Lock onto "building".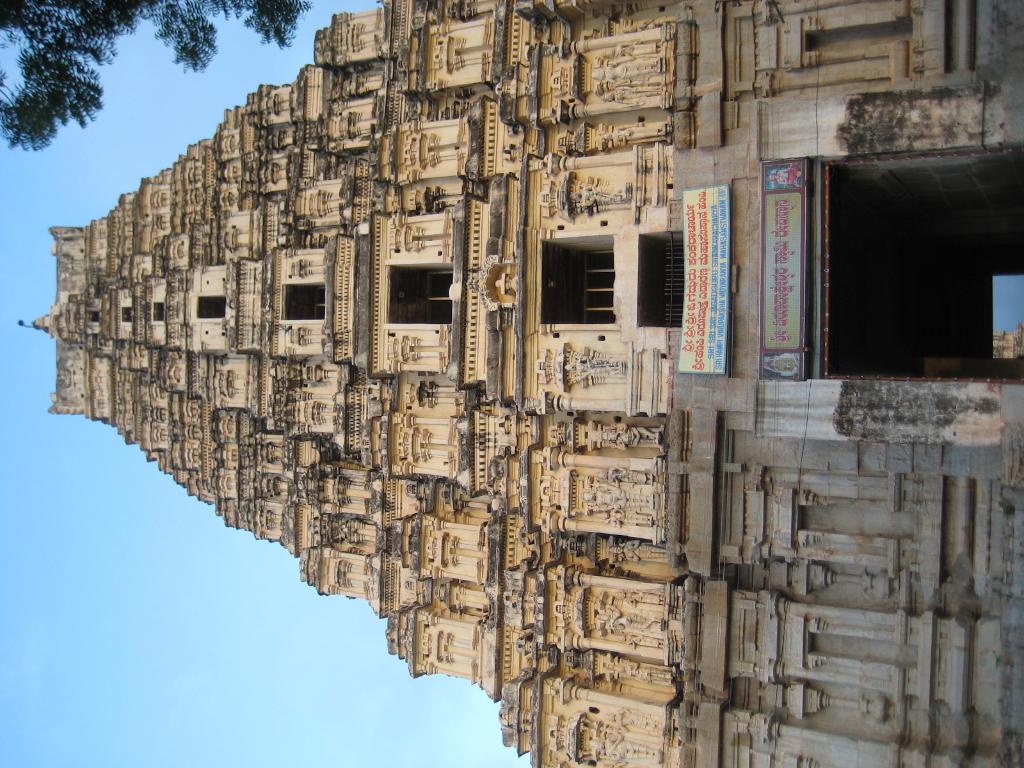
Locked: 19,0,1023,766.
